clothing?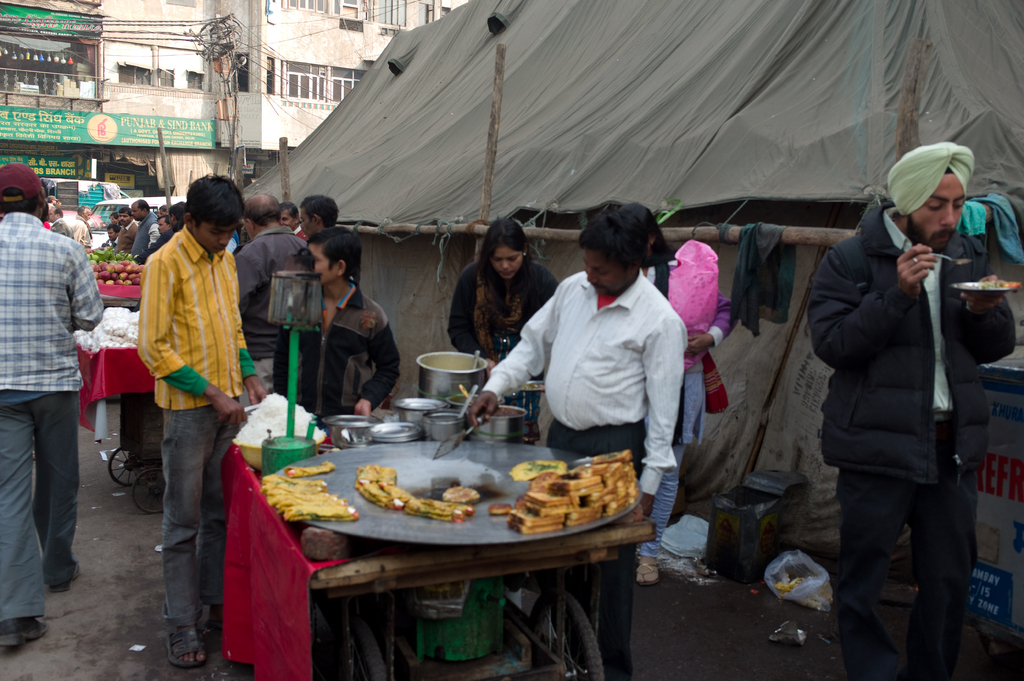
detection(116, 217, 138, 252)
